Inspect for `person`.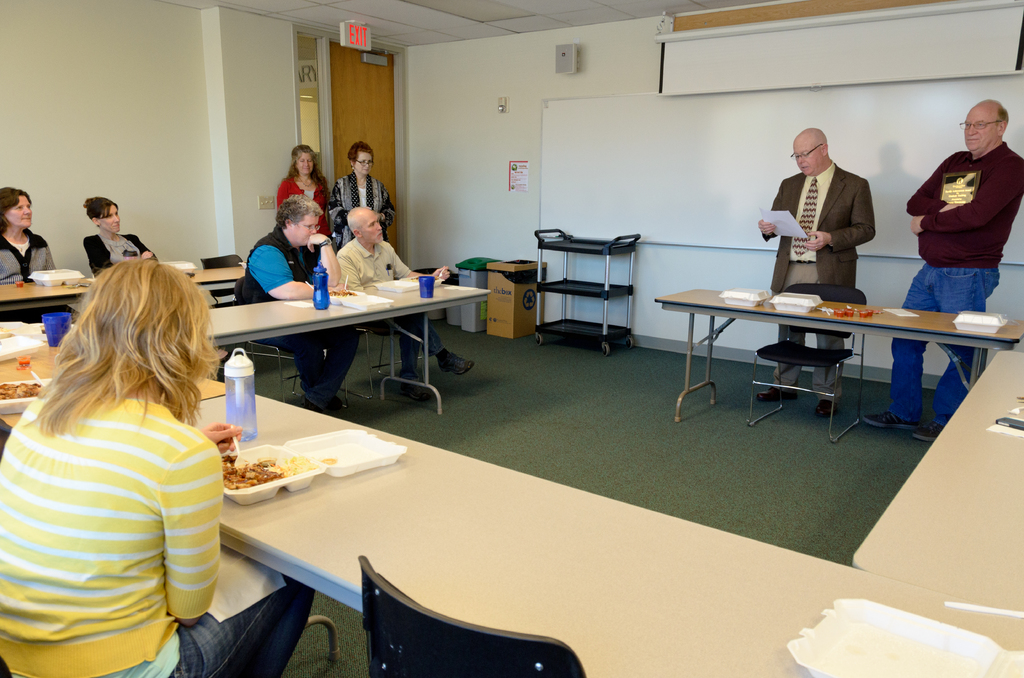
Inspection: 237,195,344,415.
